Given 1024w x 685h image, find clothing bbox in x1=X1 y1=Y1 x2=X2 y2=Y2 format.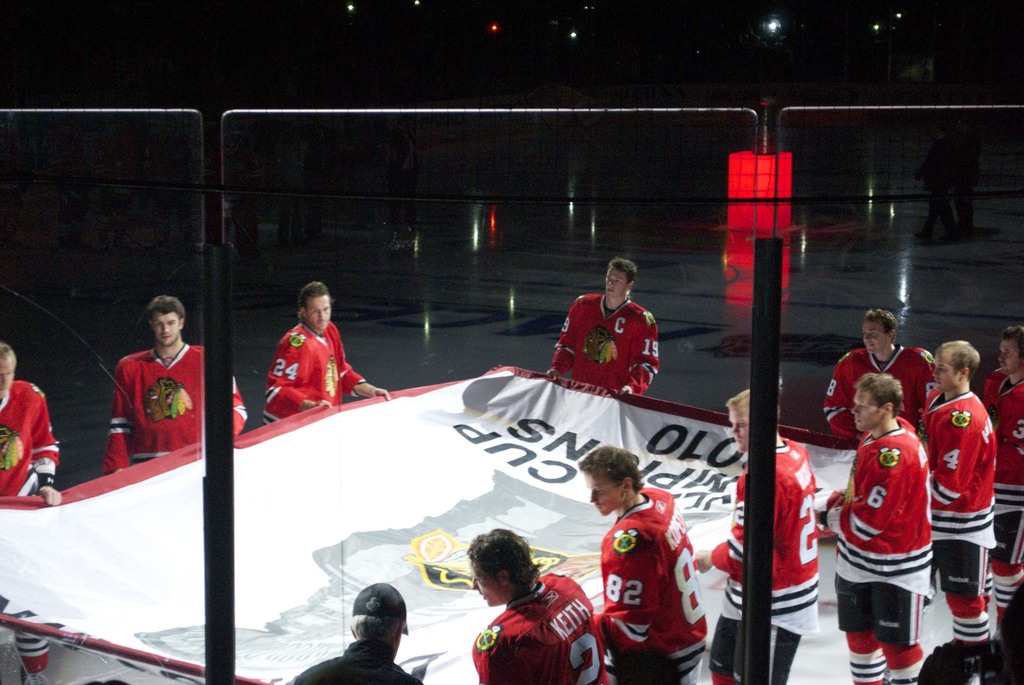
x1=475 y1=574 x2=609 y2=684.
